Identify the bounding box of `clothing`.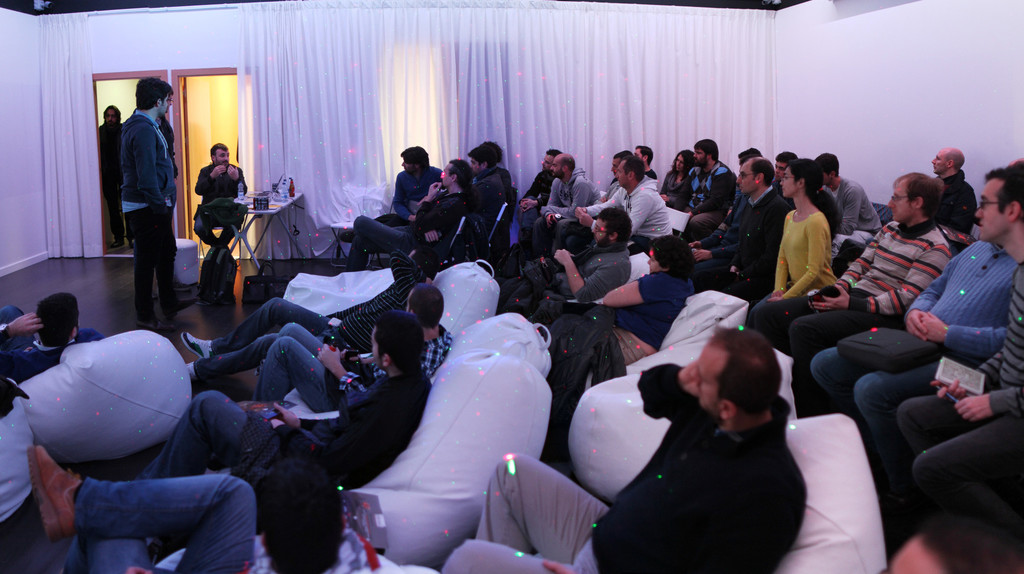
(120, 108, 184, 329).
